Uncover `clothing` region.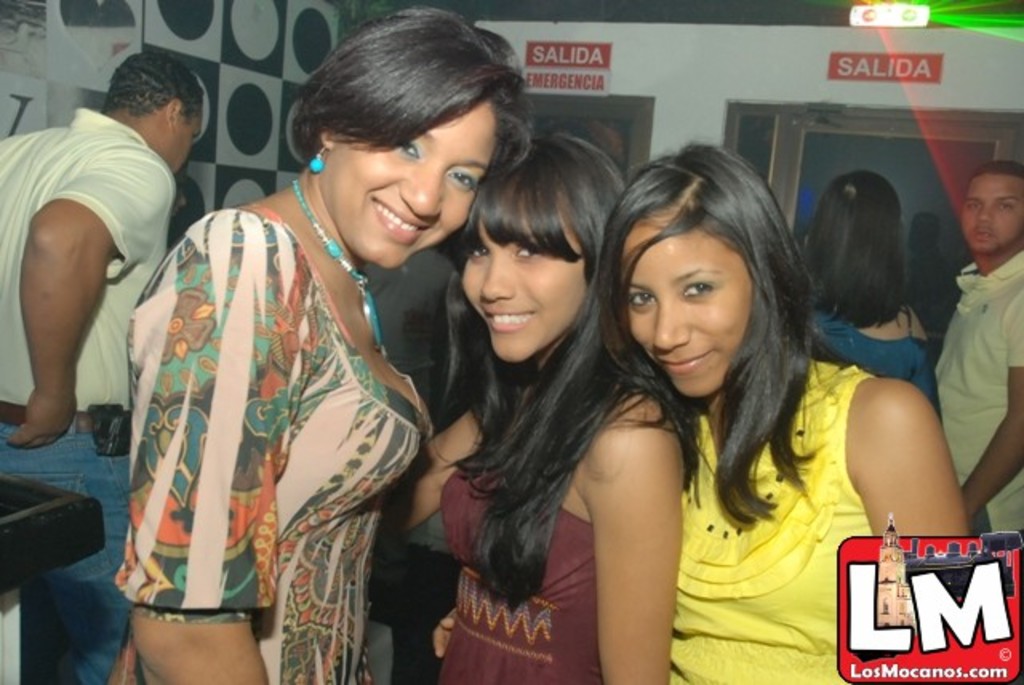
Uncovered: crop(0, 104, 179, 683).
